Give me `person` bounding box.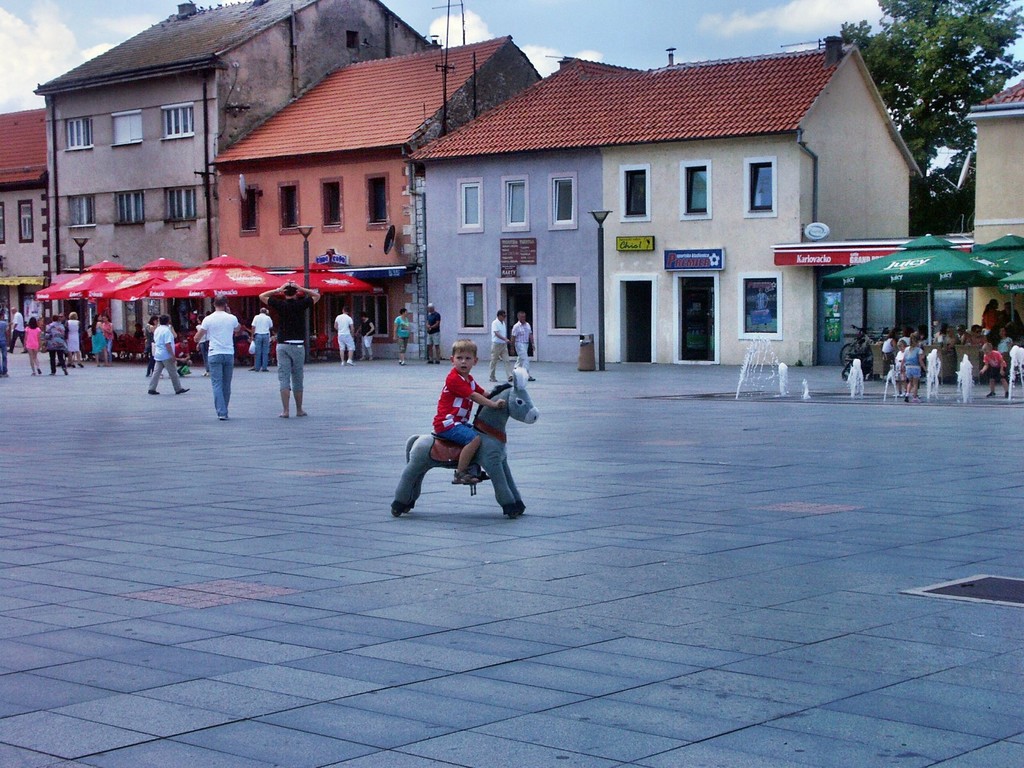
locate(90, 316, 110, 365).
